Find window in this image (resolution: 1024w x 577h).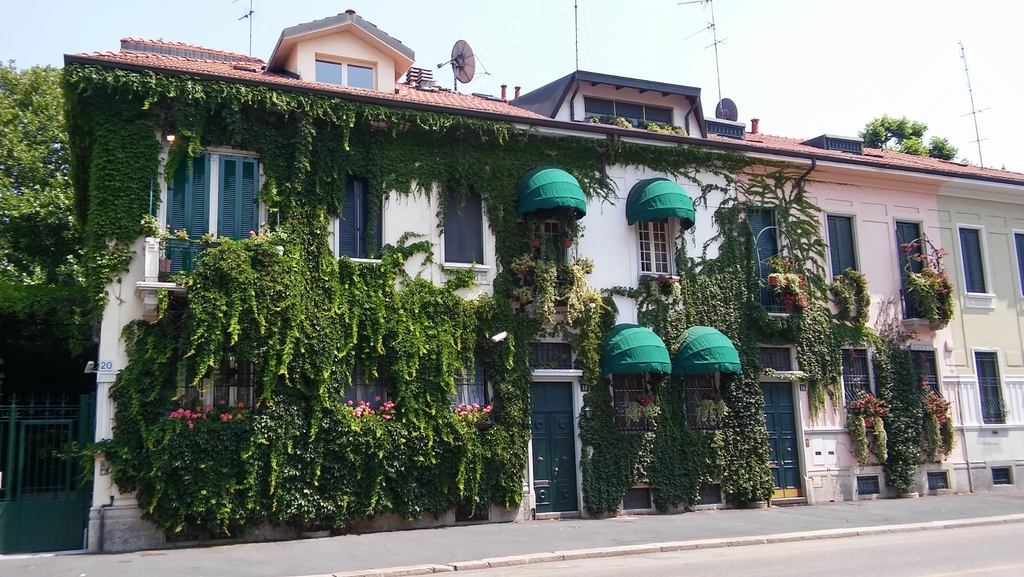
left=827, top=215, right=867, bottom=282.
